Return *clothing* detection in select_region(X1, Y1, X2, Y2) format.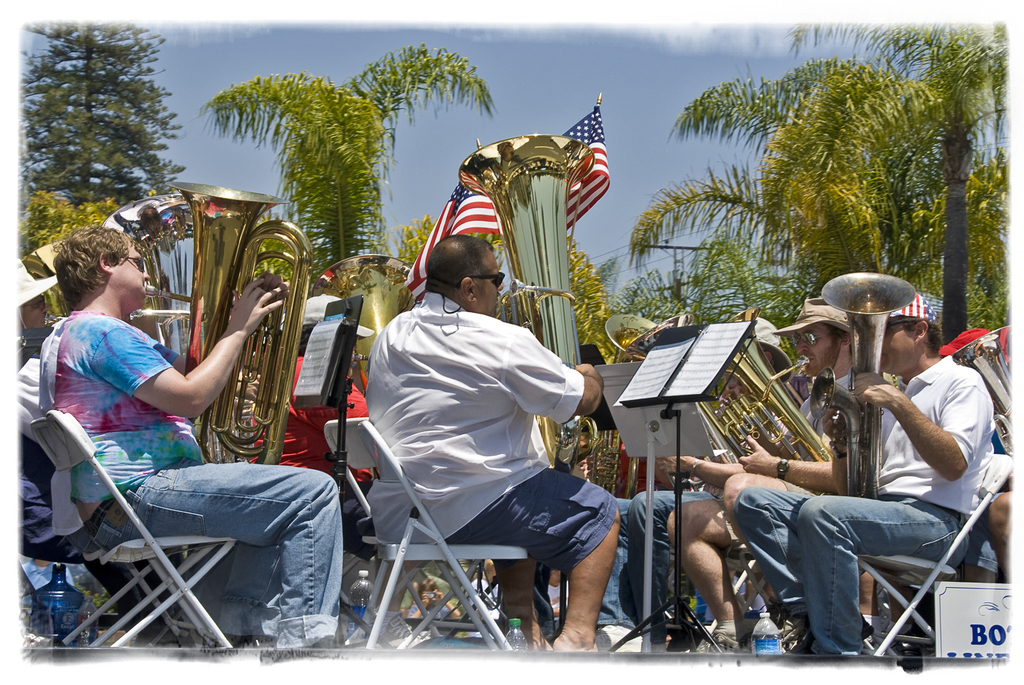
select_region(729, 350, 993, 661).
